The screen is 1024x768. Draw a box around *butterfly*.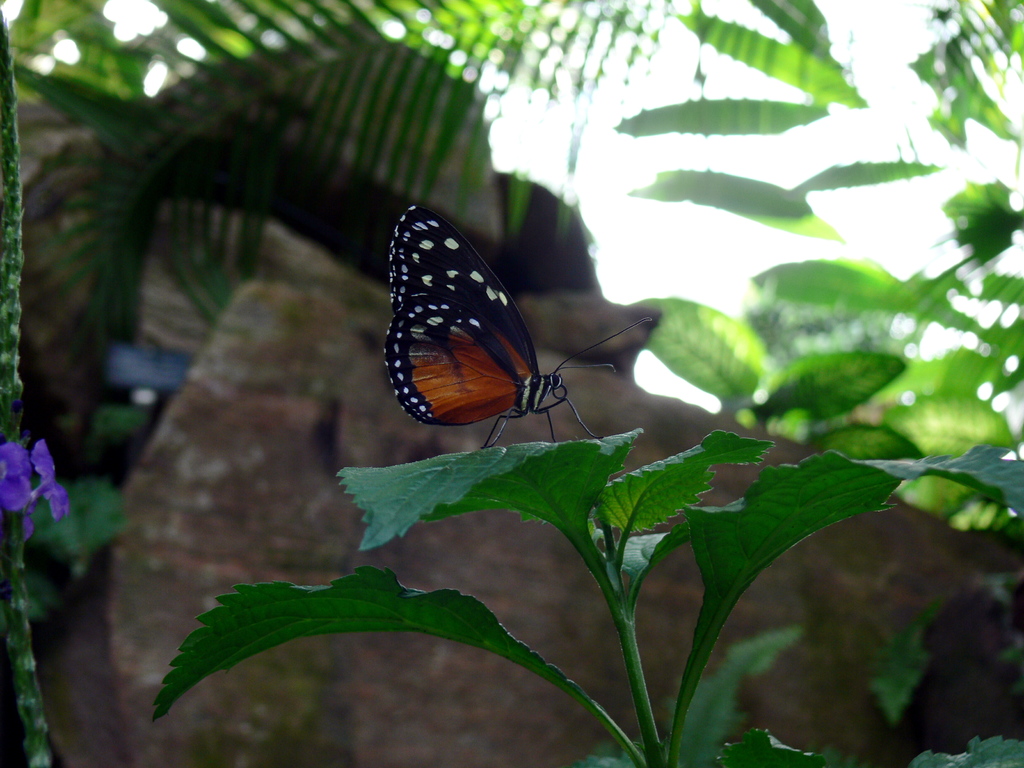
(373, 193, 650, 451).
